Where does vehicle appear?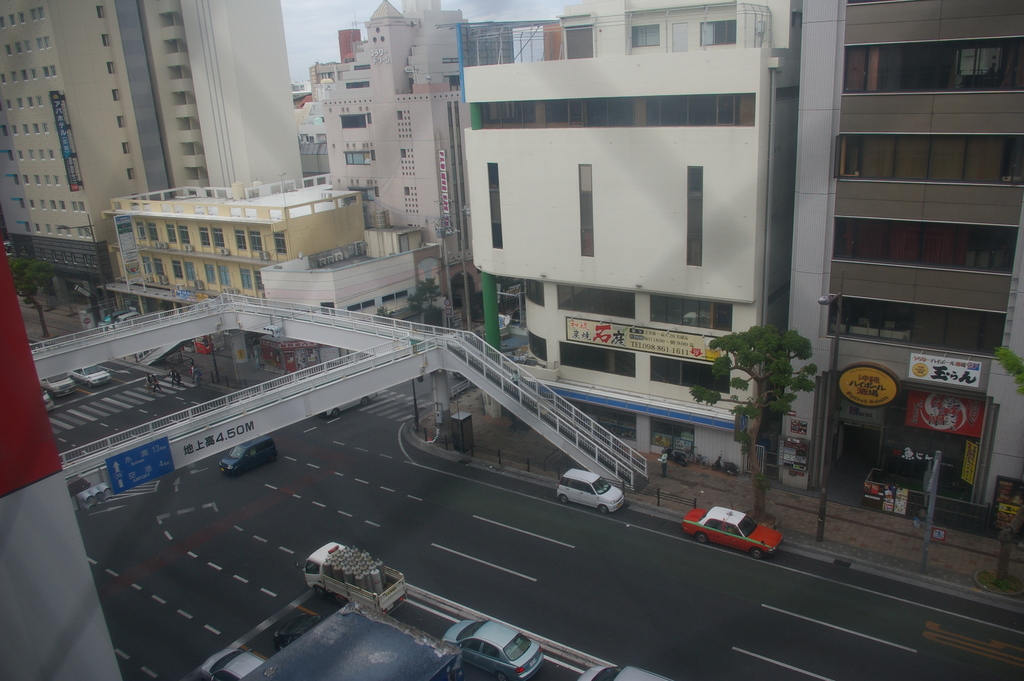
Appears at (293, 543, 408, 616).
